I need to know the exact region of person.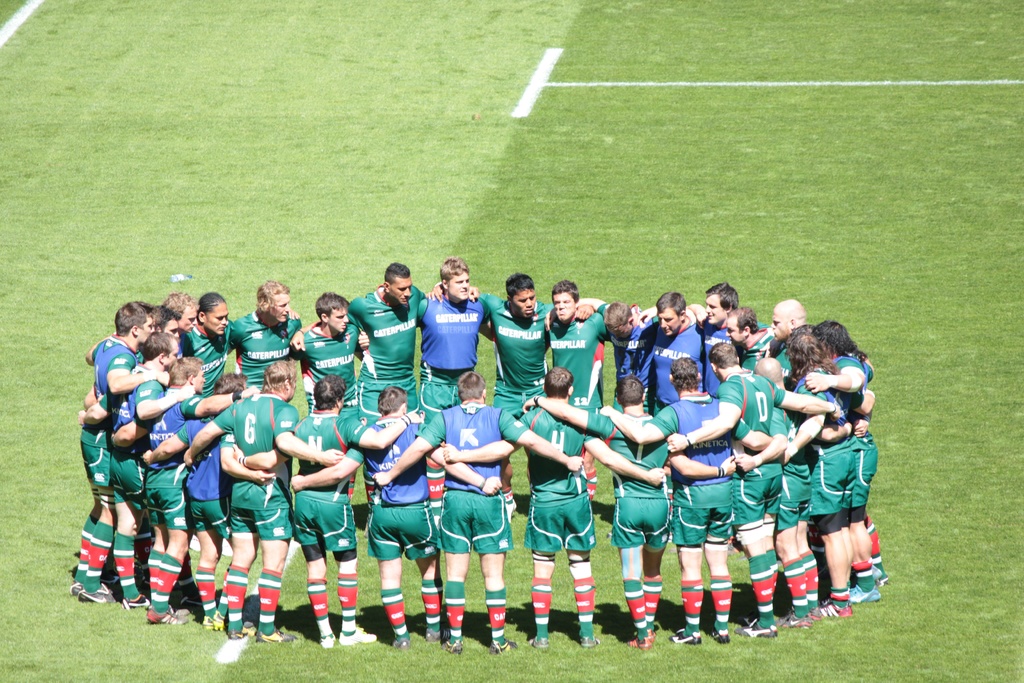
Region: region(283, 295, 359, 418).
